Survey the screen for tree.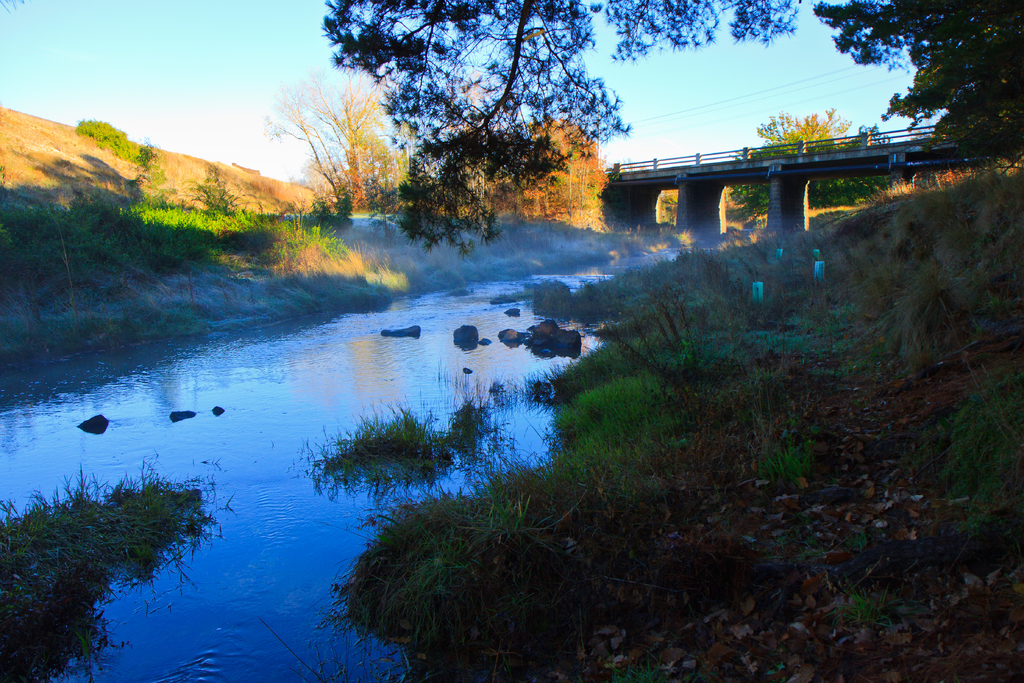
Survey found: l=319, t=0, r=790, b=240.
